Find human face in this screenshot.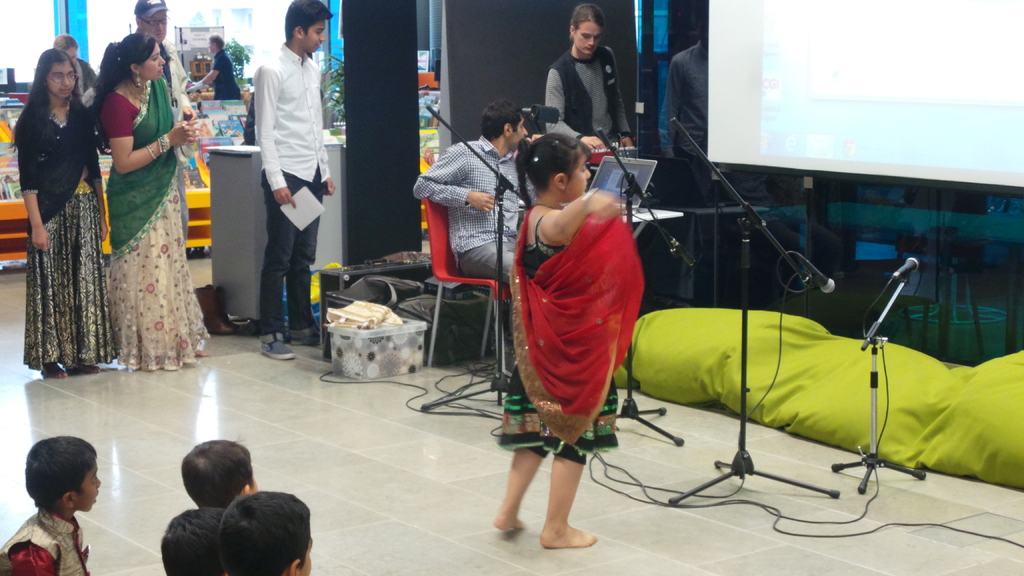
The bounding box for human face is 565,161,591,200.
